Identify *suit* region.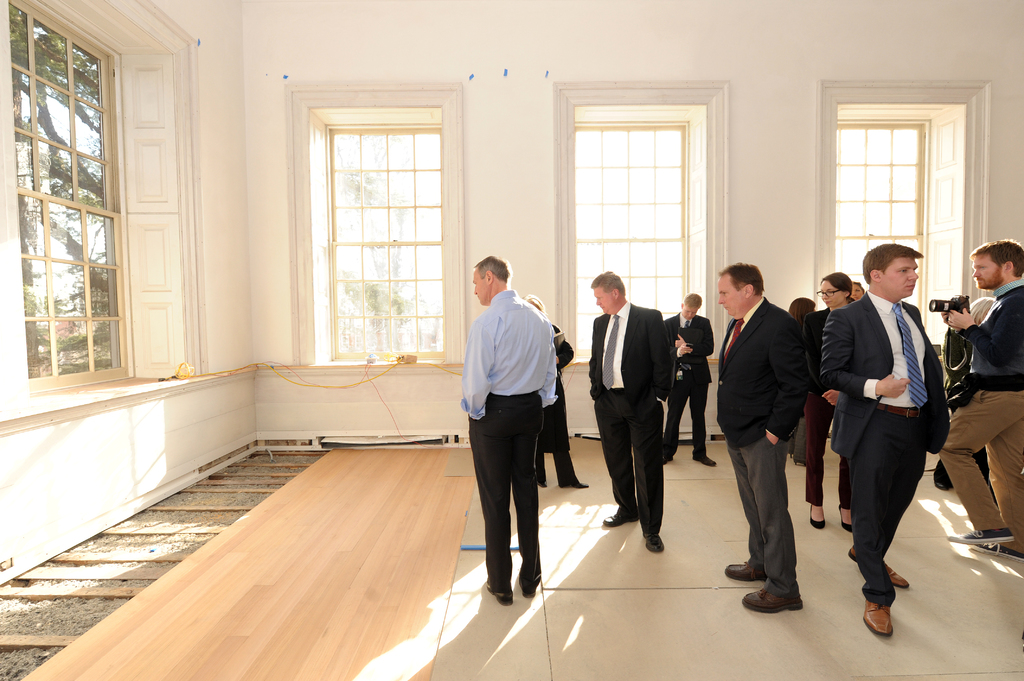
Region: left=715, top=297, right=810, bottom=584.
